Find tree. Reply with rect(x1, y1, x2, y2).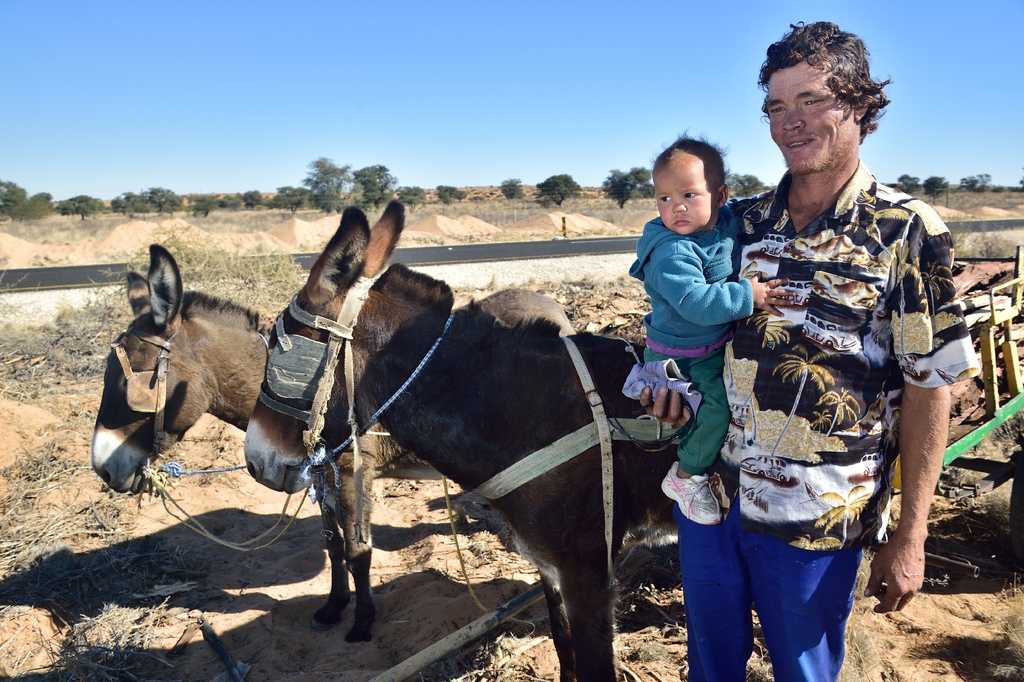
rect(495, 170, 523, 204).
